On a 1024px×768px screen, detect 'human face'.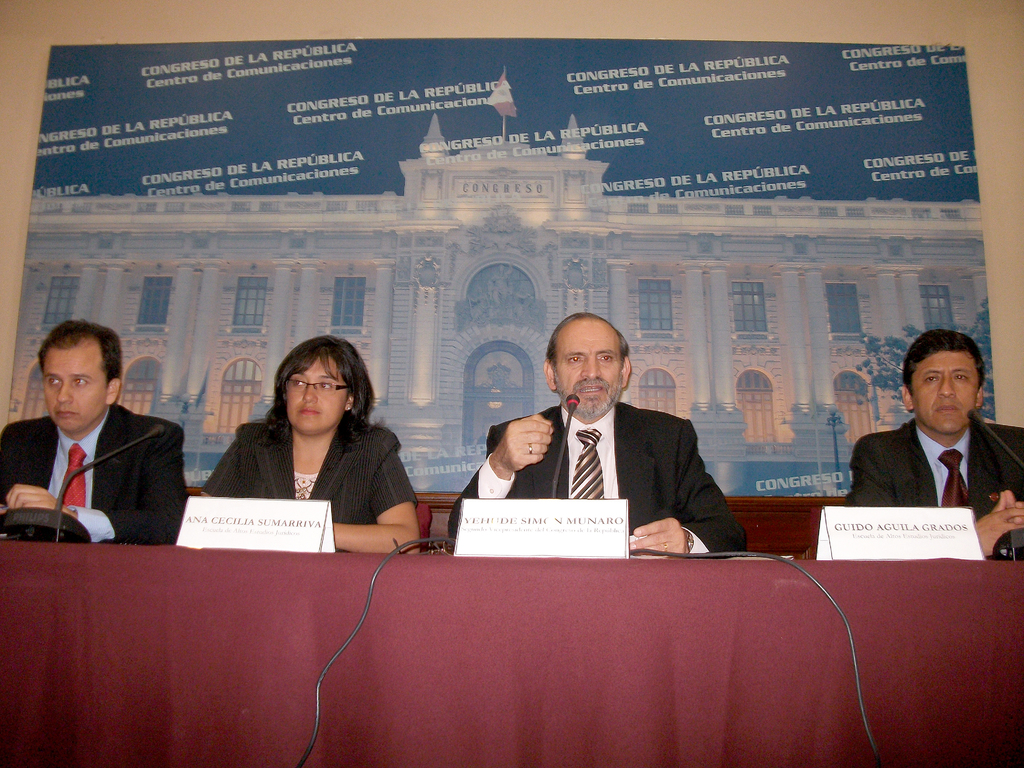
bbox=(38, 344, 112, 431).
